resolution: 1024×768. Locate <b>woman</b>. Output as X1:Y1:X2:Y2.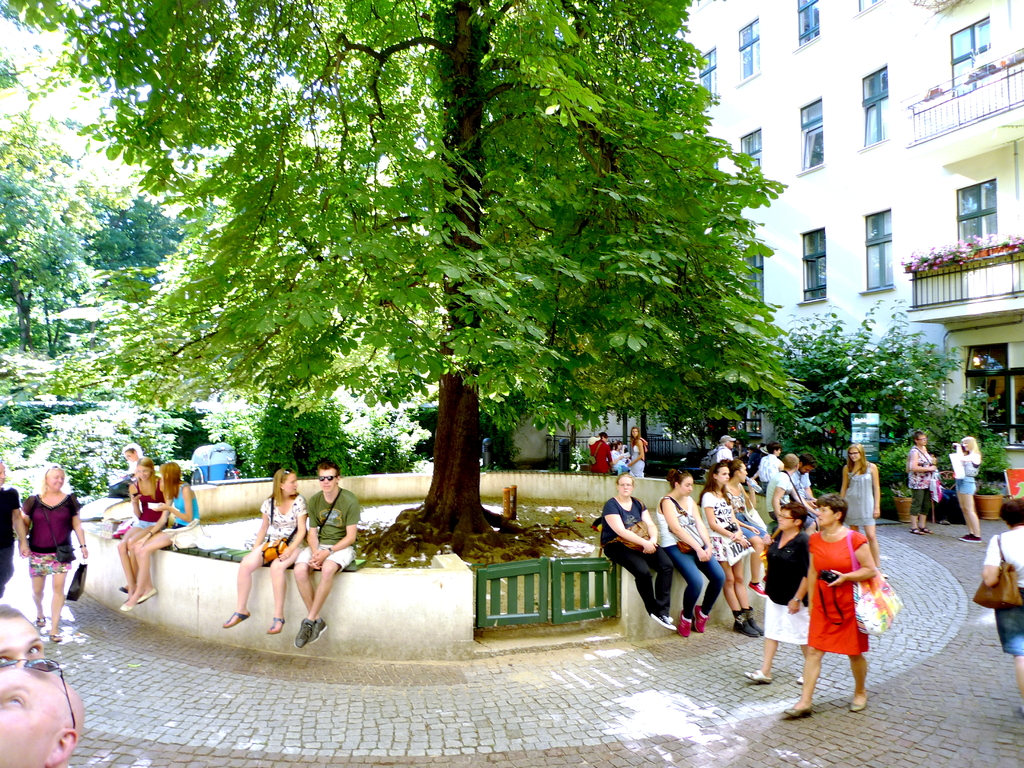
595:474:681:630.
